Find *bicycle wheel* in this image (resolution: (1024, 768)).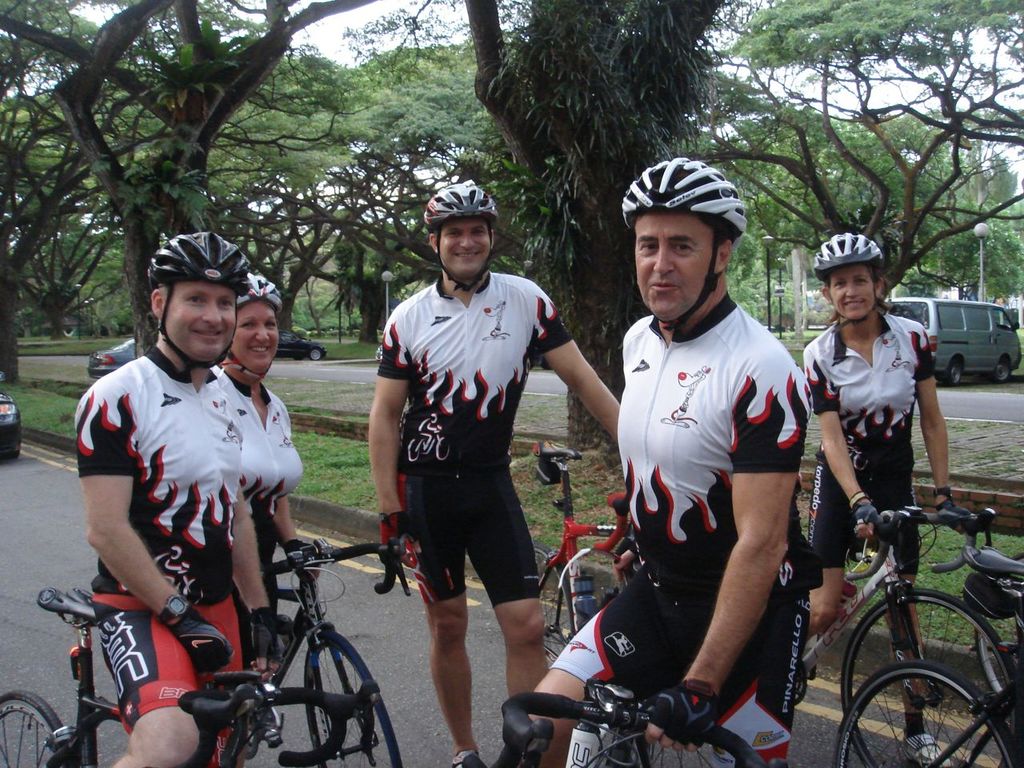
0 690 63 767.
